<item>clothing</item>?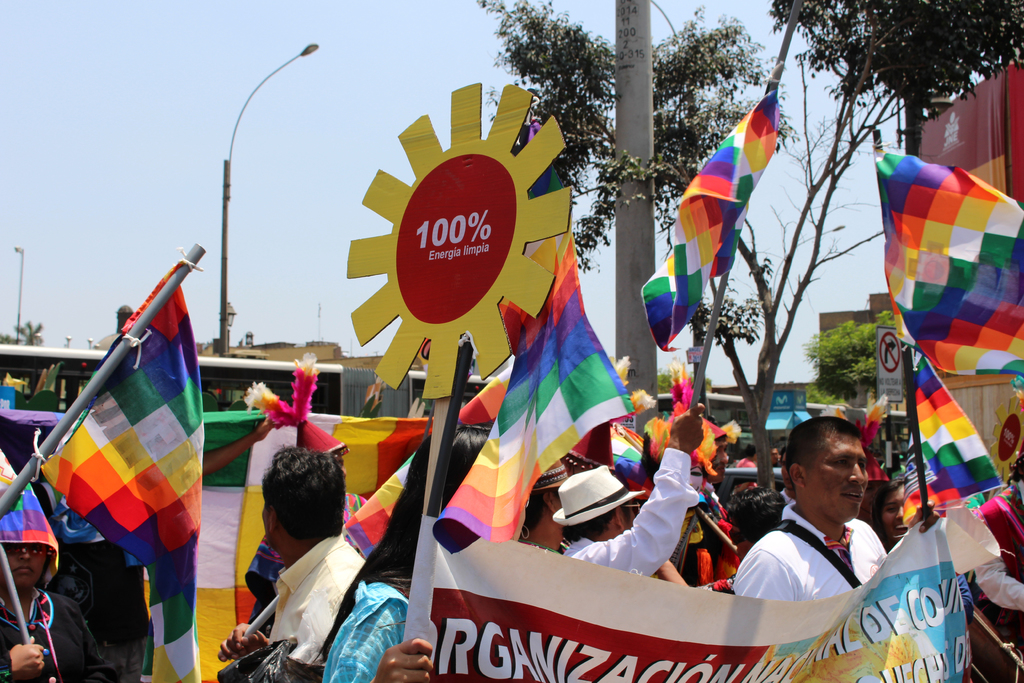
select_region(257, 533, 366, 678)
